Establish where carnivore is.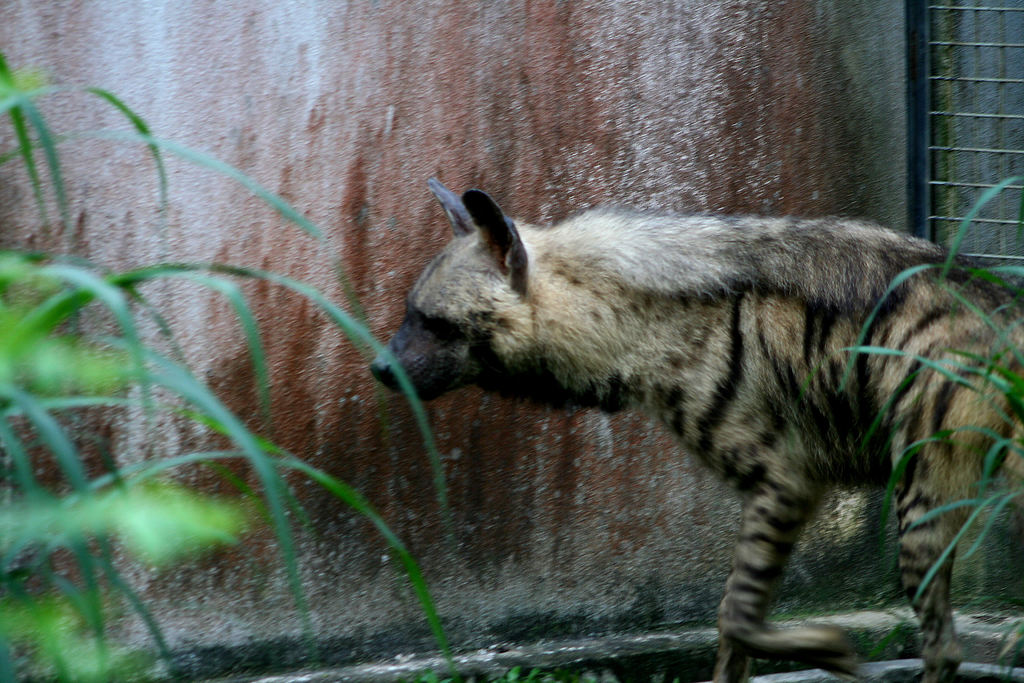
Established at 358:165:1023:682.
